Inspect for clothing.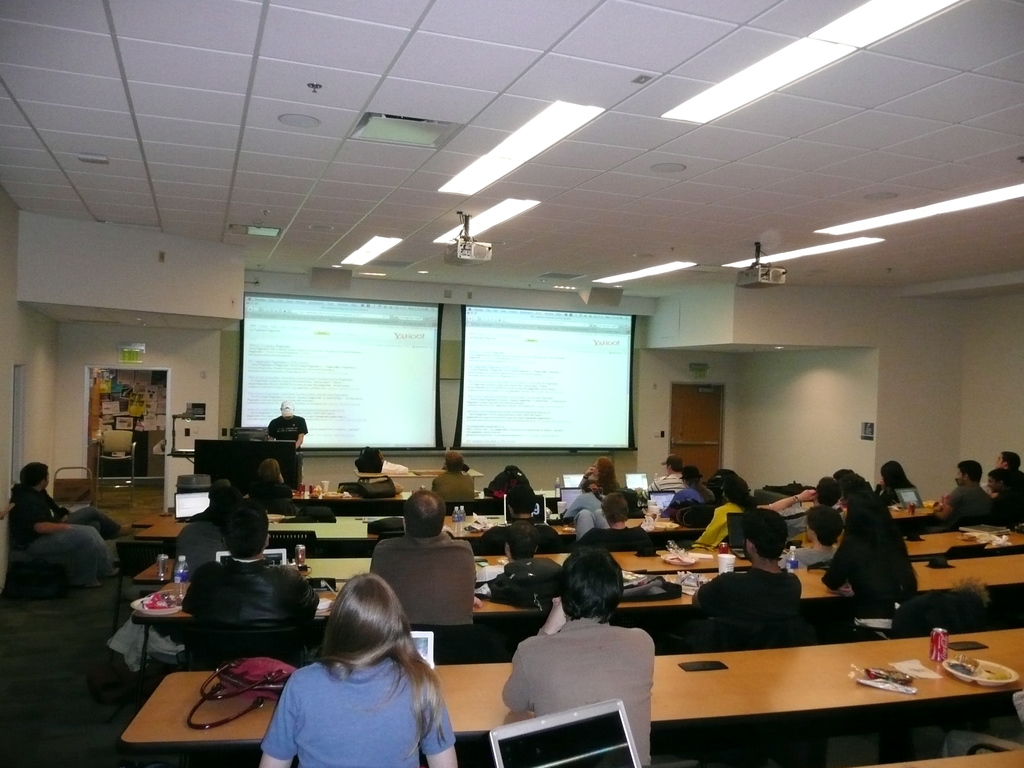
Inspection: (660, 481, 714, 522).
